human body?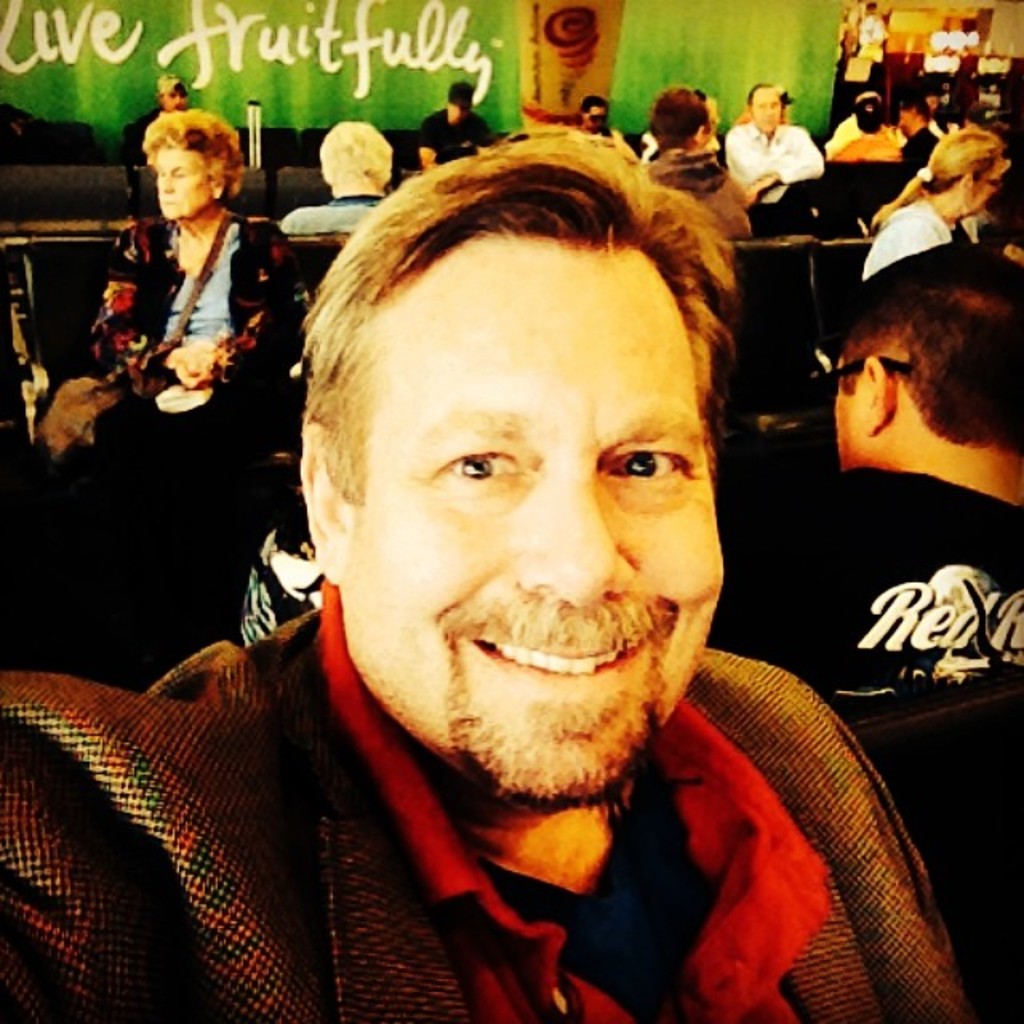
select_region(114, 75, 174, 210)
